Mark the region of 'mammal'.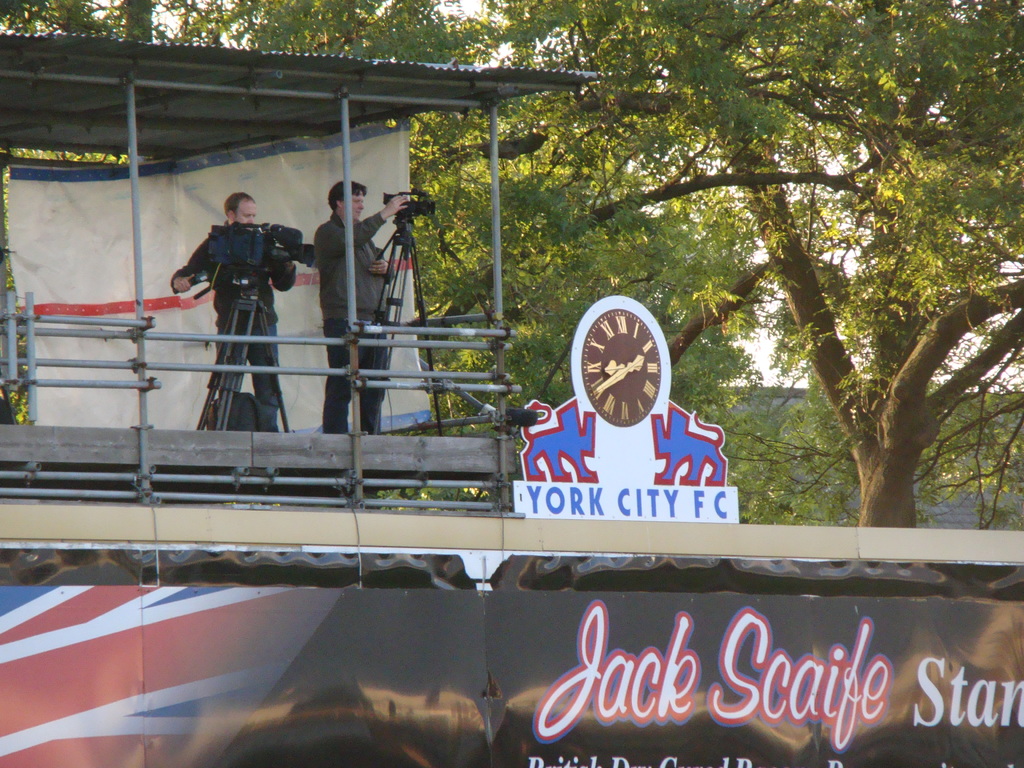
Region: x1=313, y1=179, x2=408, y2=431.
